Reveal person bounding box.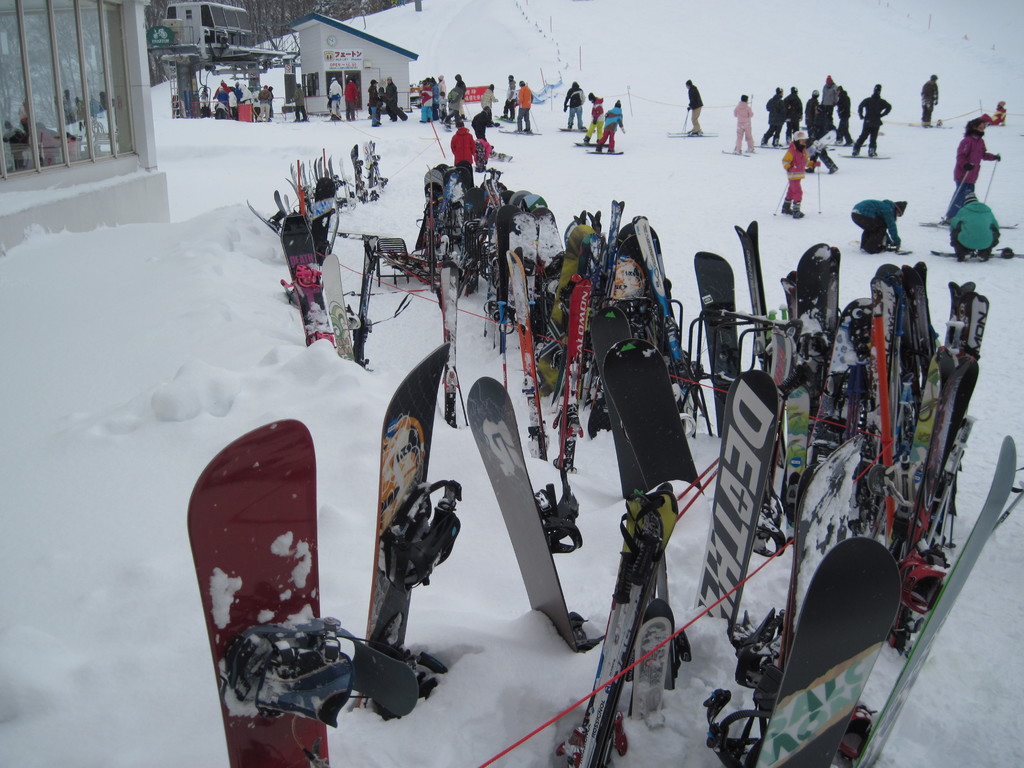
Revealed: [687,80,703,134].
